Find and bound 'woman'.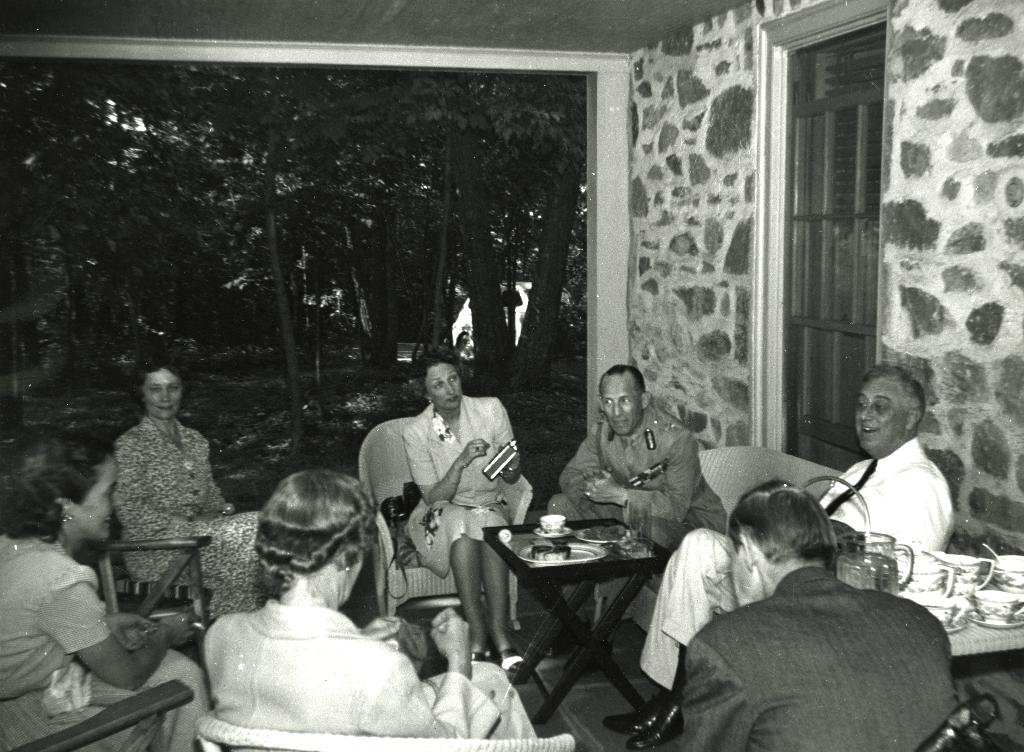
Bound: [x1=203, y1=469, x2=536, y2=737].
